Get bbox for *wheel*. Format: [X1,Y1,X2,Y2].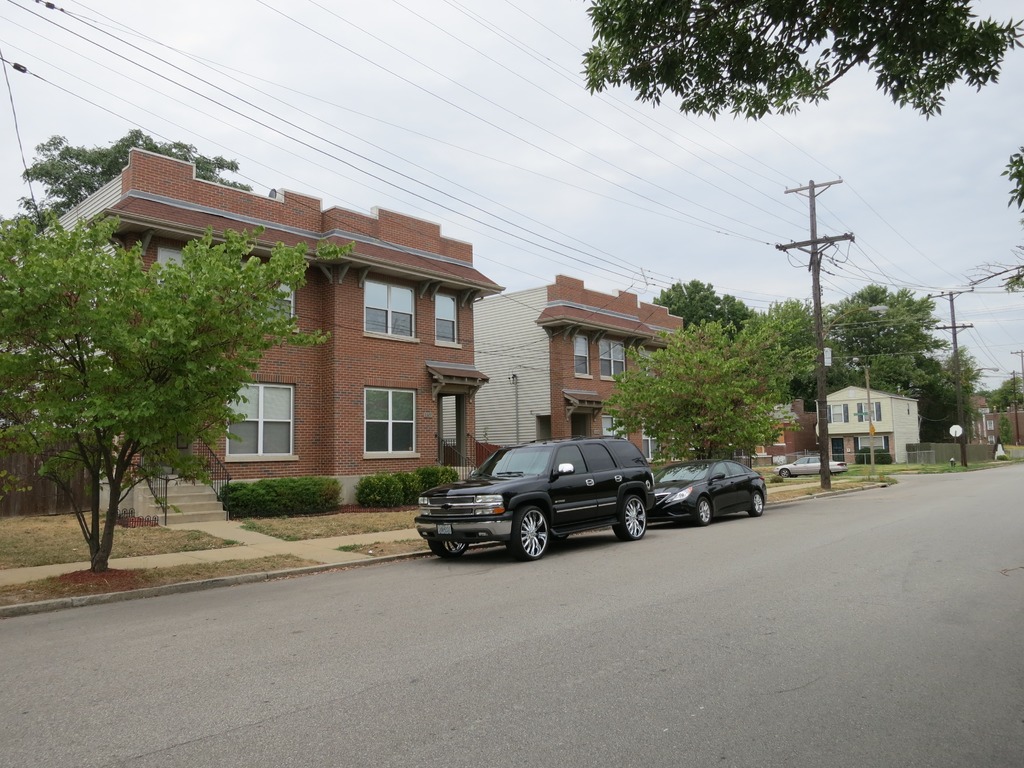
[501,500,549,561].
